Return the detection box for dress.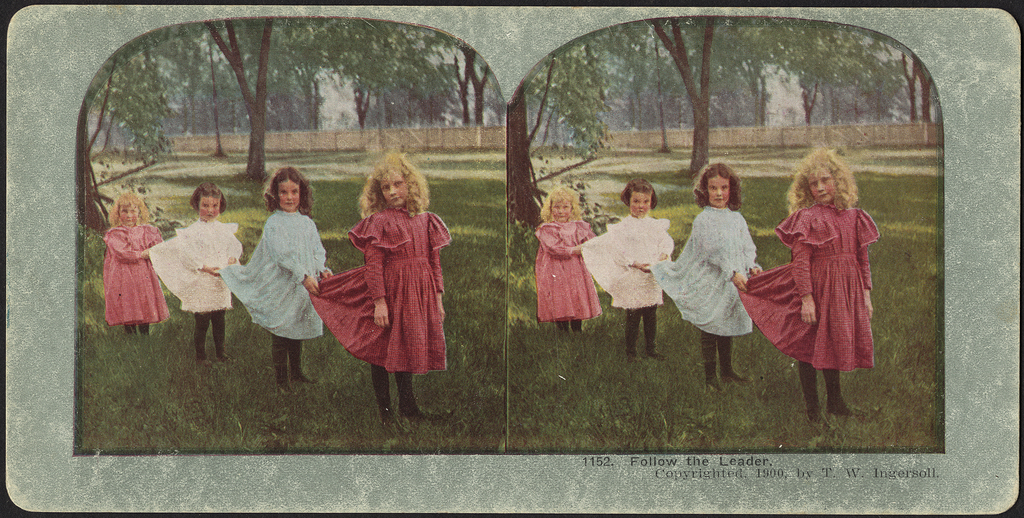
(220,212,332,344).
